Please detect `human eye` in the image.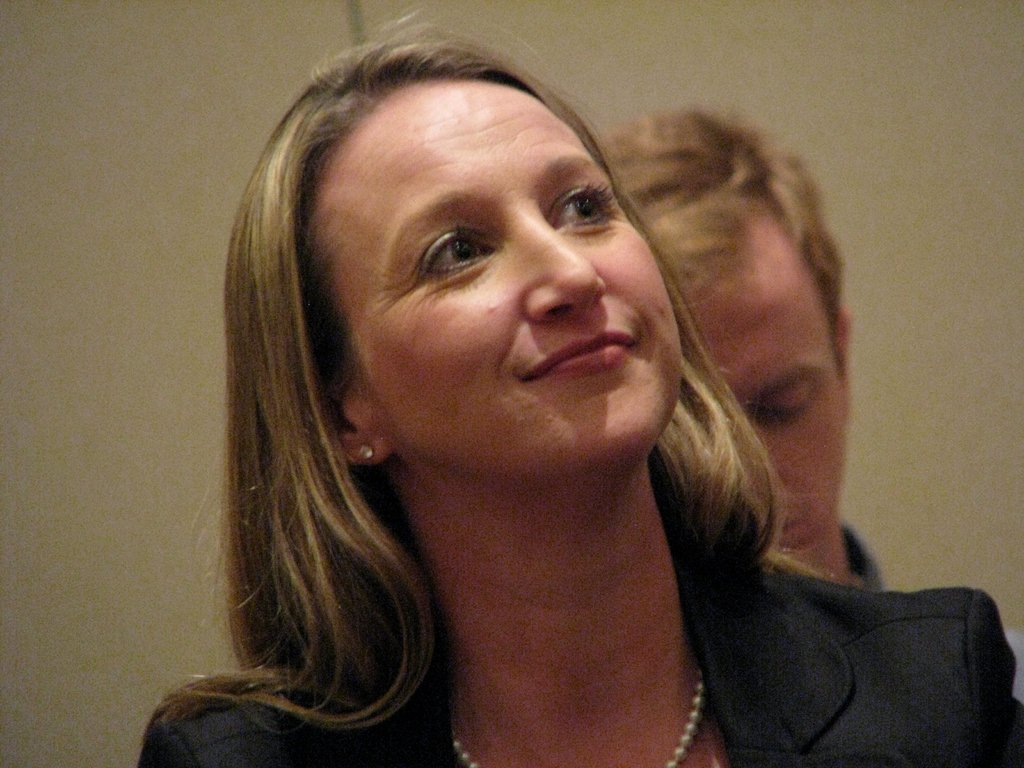
x1=551, y1=187, x2=616, y2=228.
